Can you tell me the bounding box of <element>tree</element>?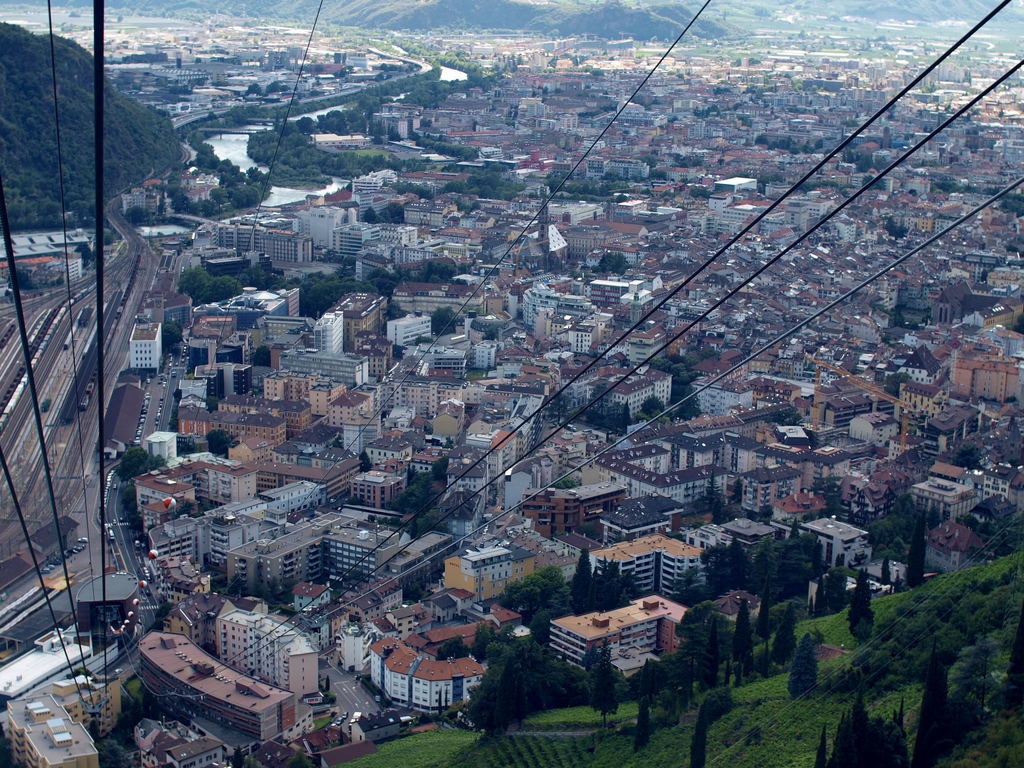
region(394, 468, 432, 526).
